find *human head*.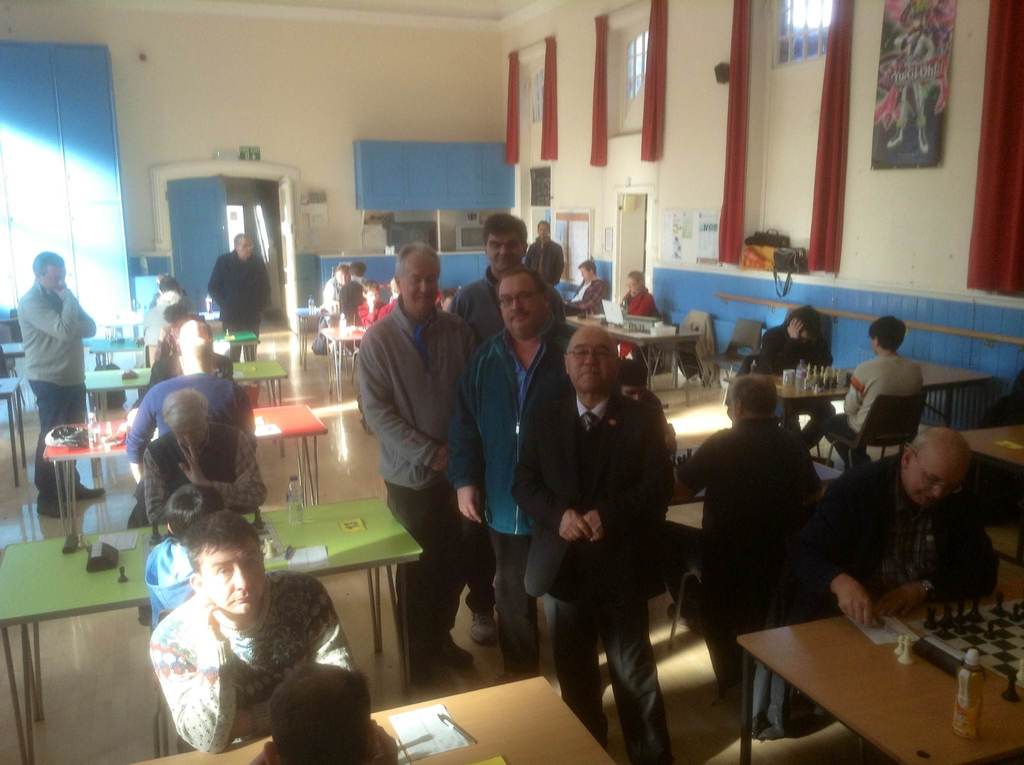
bbox=[561, 325, 620, 394].
